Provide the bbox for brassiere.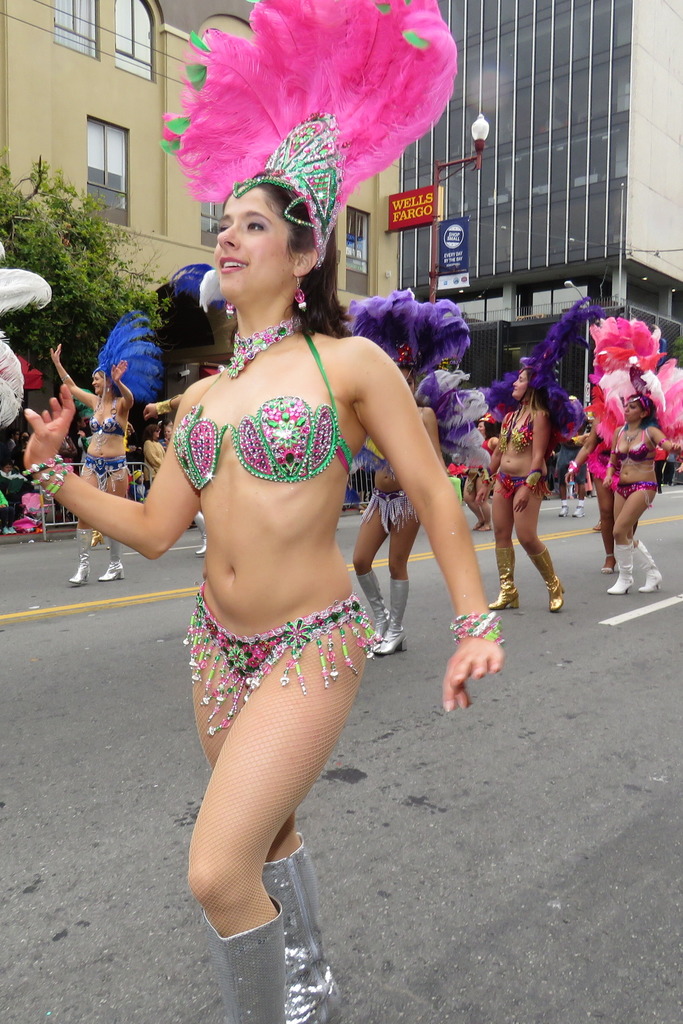
box=[196, 313, 359, 531].
